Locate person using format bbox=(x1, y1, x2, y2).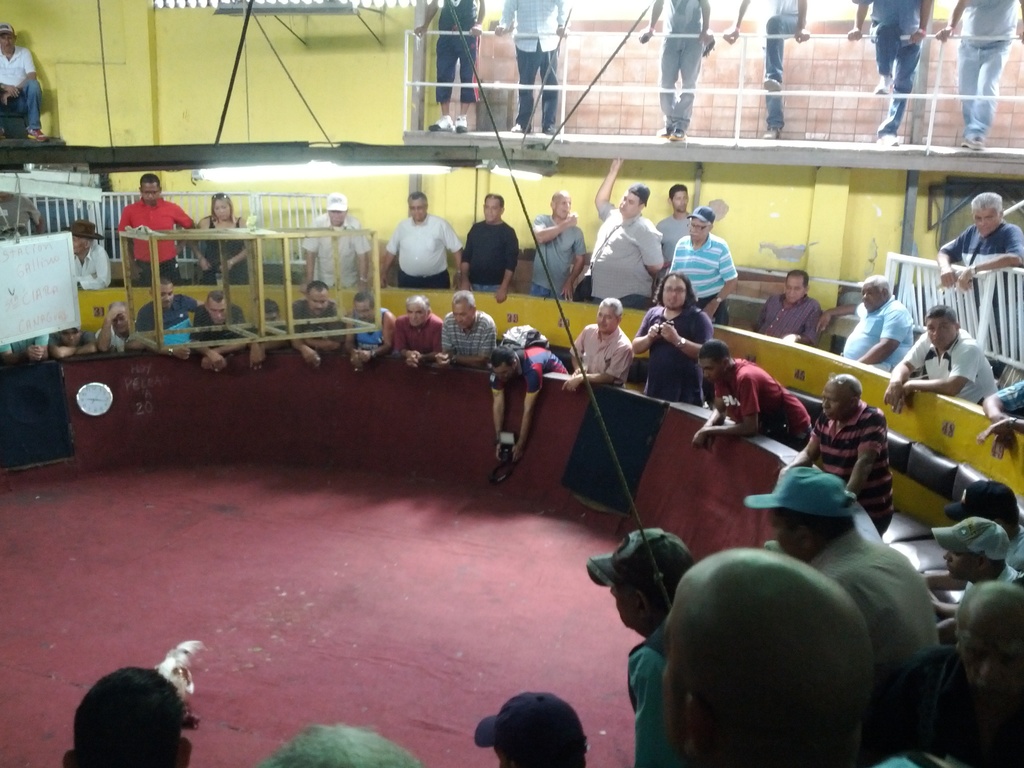
bbox=(246, 298, 294, 369).
